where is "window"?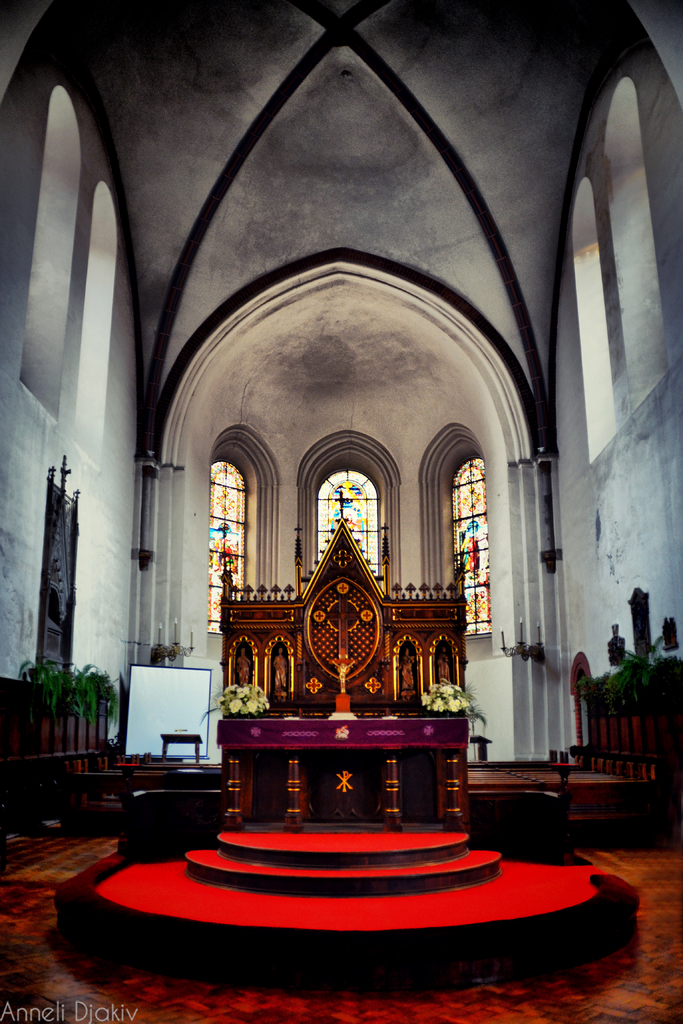
<box>452,455,493,641</box>.
